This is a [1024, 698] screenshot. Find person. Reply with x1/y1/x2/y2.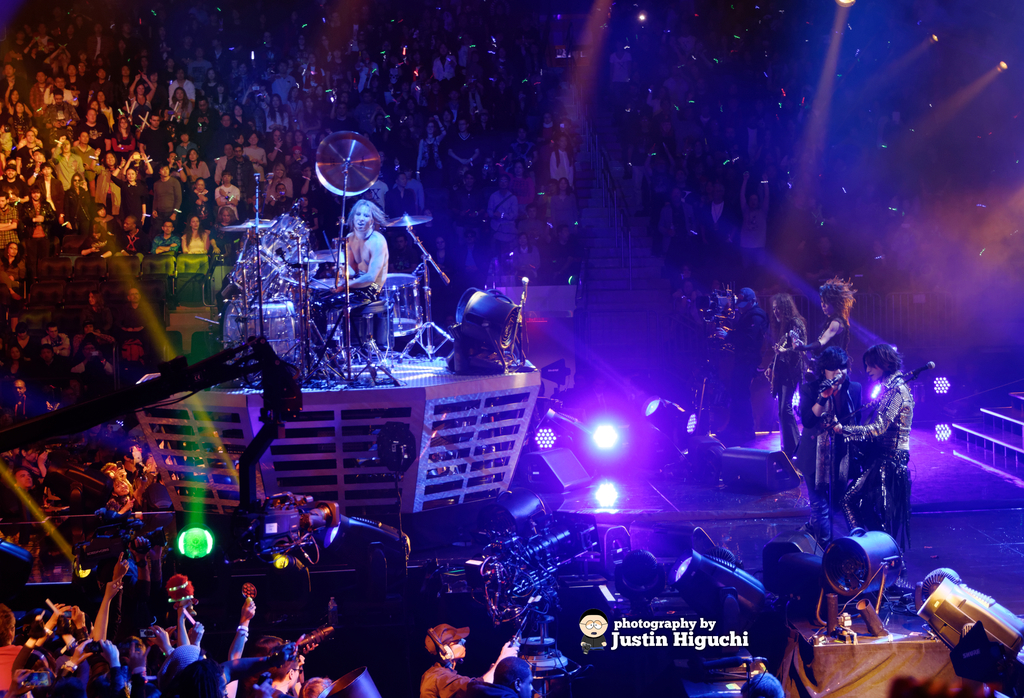
617/377/641/446.
